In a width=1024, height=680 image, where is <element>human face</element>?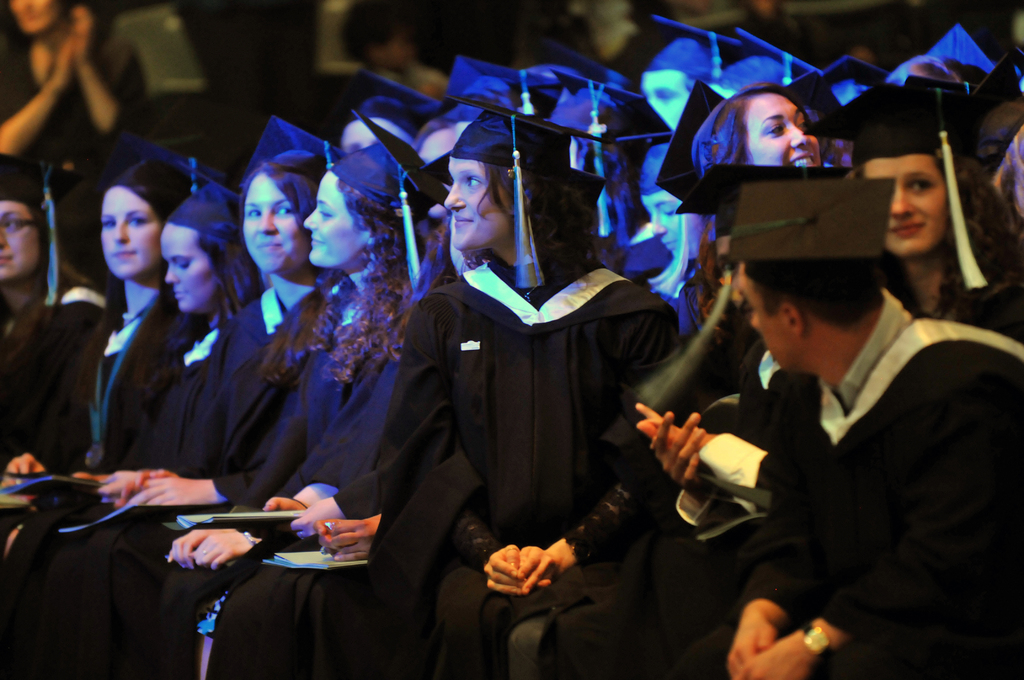
Rect(642, 190, 687, 250).
